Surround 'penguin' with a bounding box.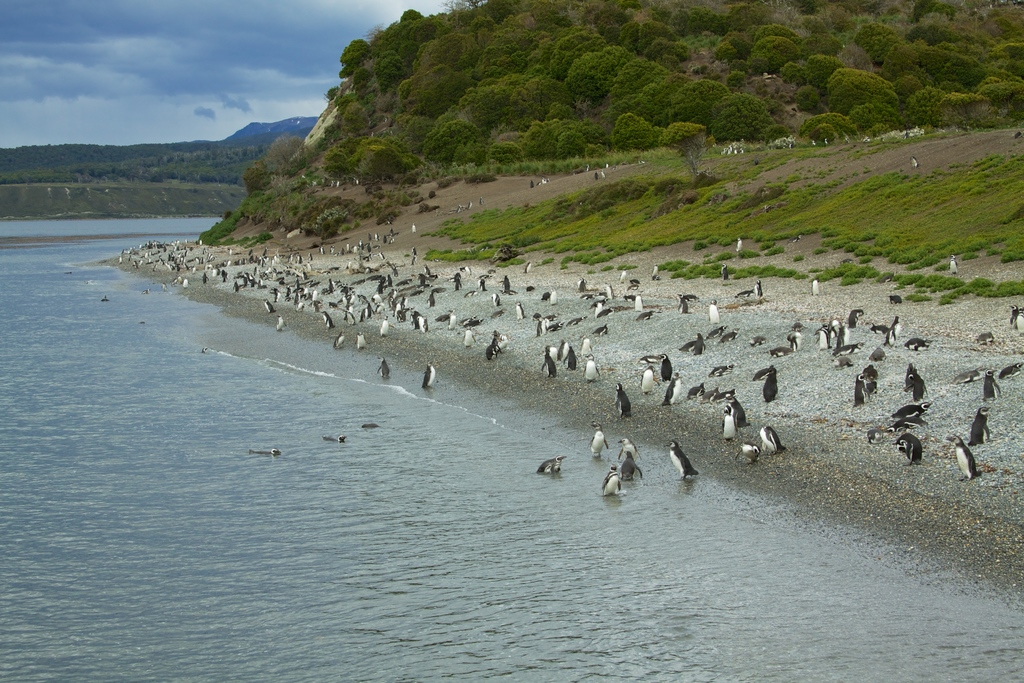
BBox(422, 359, 433, 390).
